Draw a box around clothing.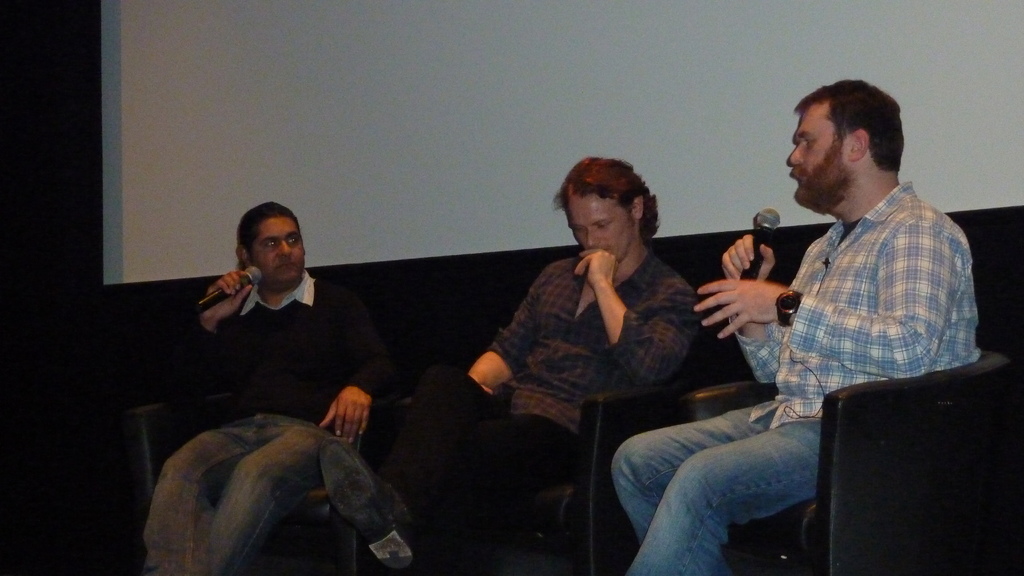
<box>621,182,980,575</box>.
